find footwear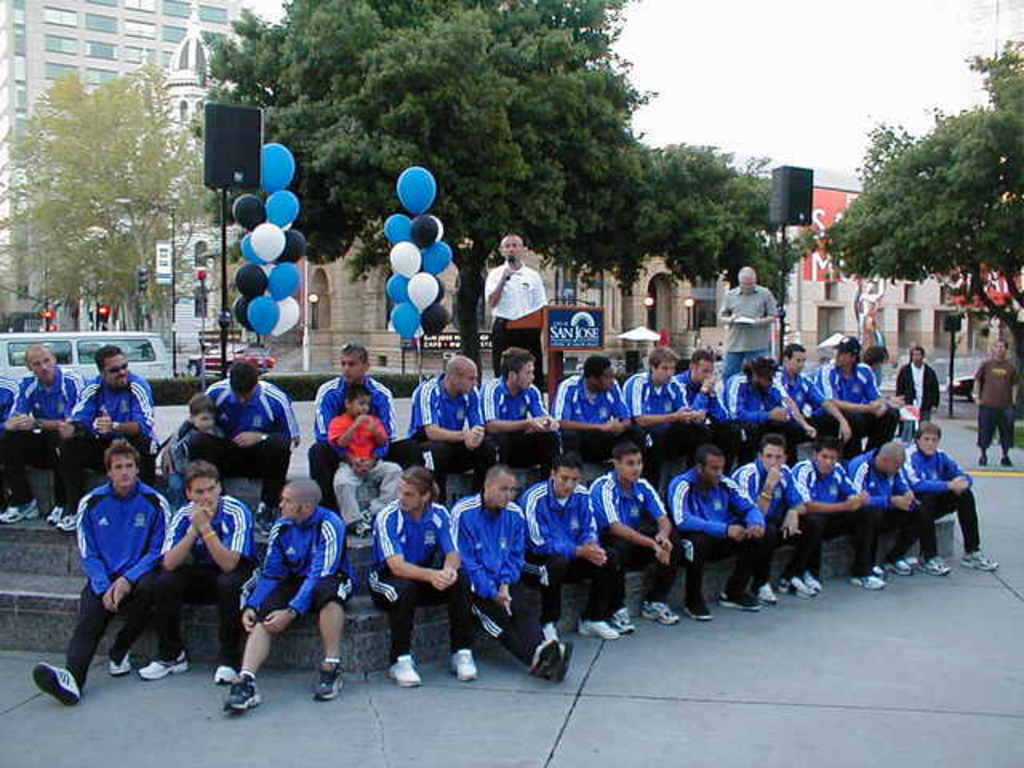
region(138, 646, 192, 674)
